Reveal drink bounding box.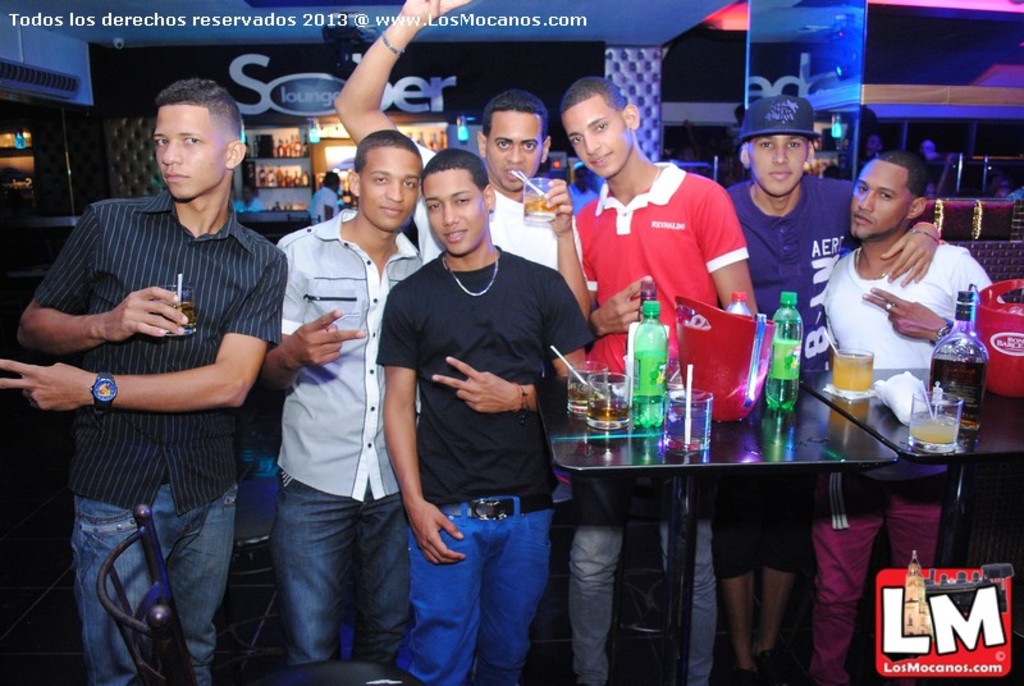
Revealed: {"left": 524, "top": 195, "right": 558, "bottom": 223}.
